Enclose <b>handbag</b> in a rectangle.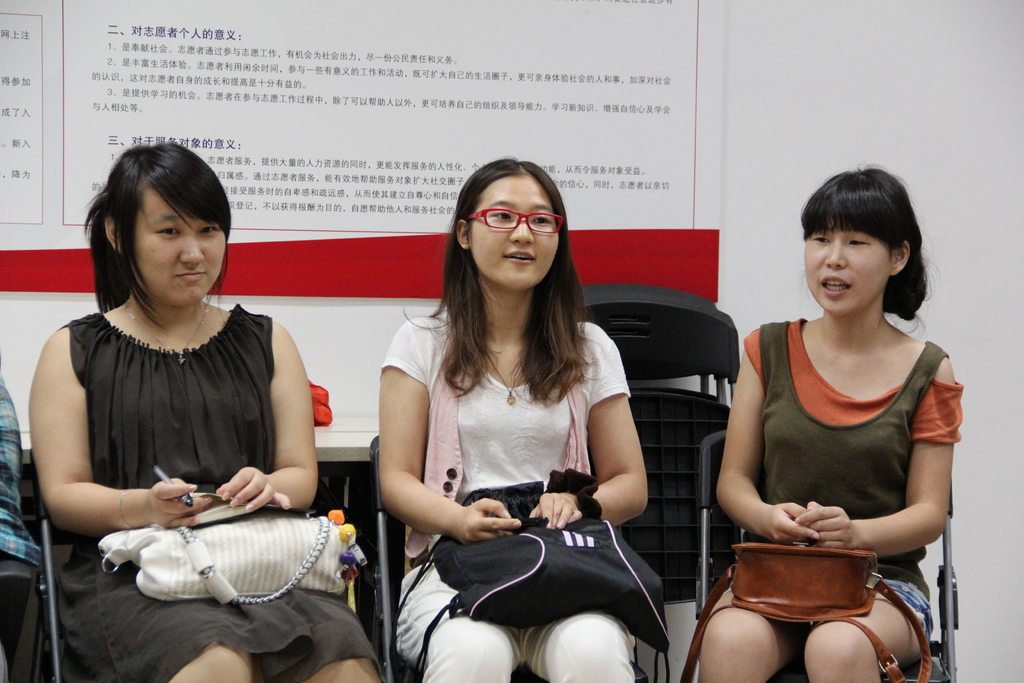
box=[683, 548, 927, 680].
